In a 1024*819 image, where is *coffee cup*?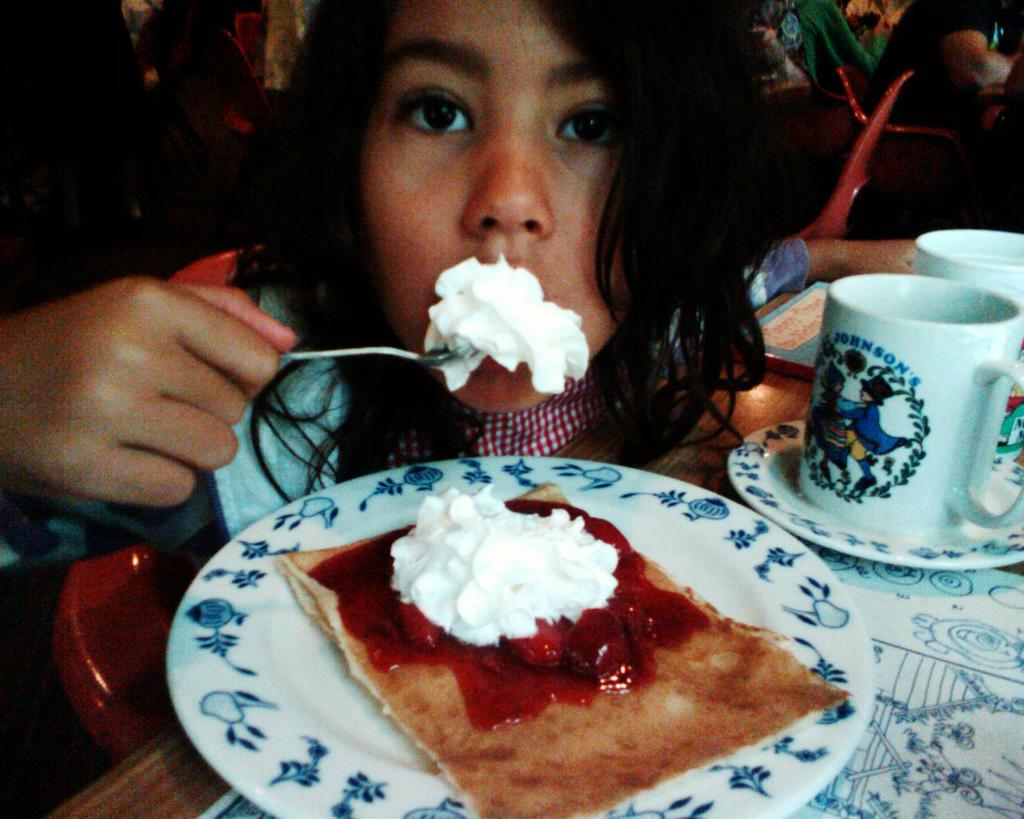
l=806, t=270, r=1023, b=543.
